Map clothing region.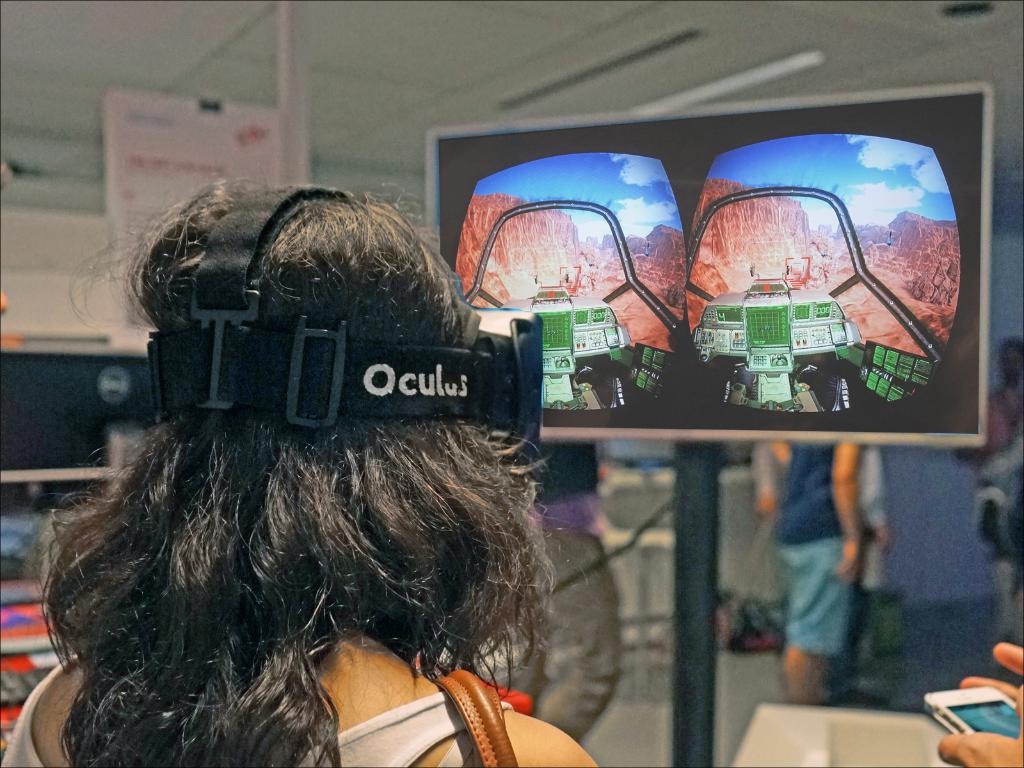
Mapped to pyautogui.locateOnScreen(770, 440, 849, 656).
